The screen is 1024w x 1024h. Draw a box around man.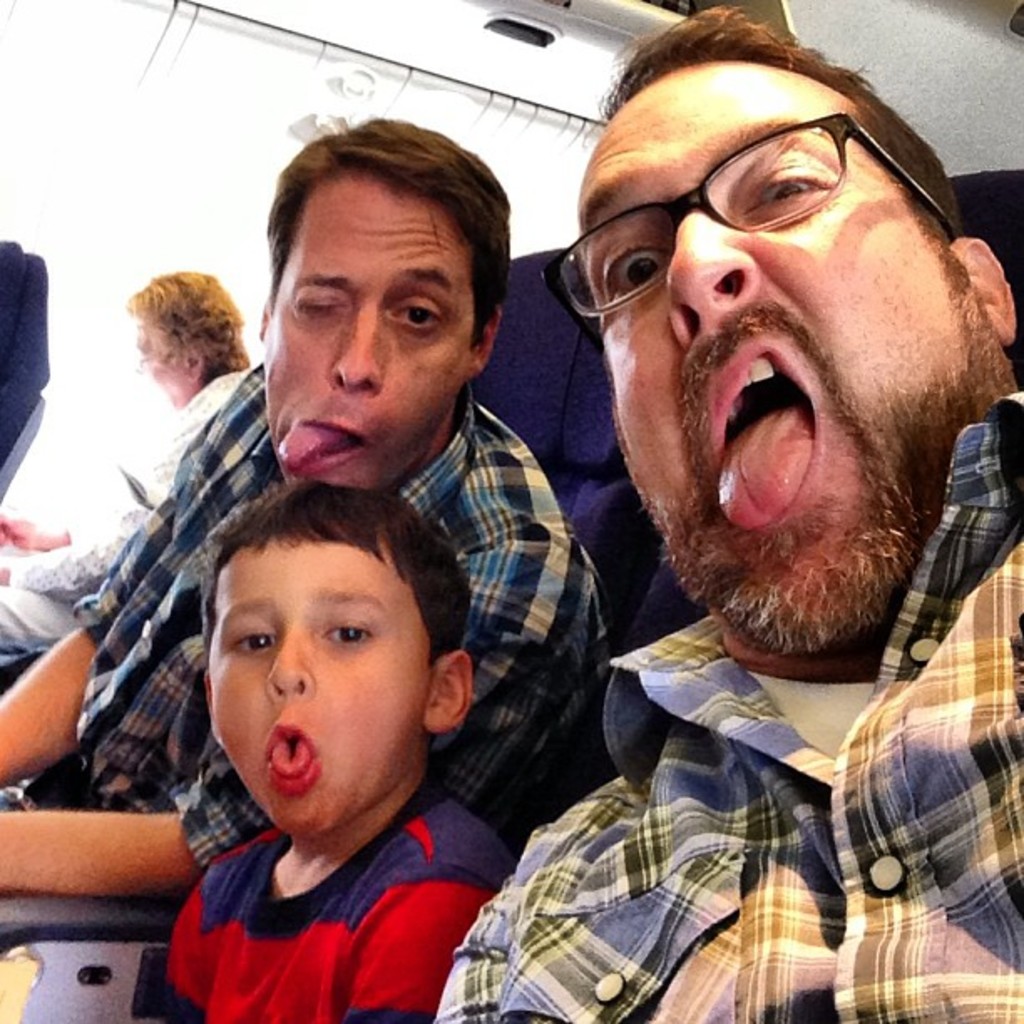
select_region(443, 0, 1022, 1022).
